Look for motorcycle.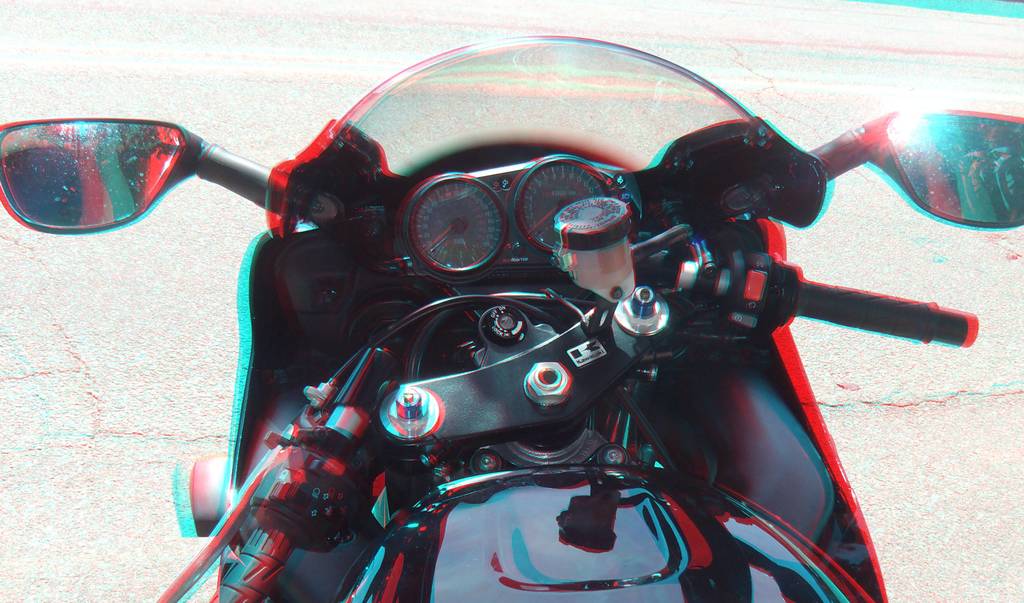
Found: crop(0, 33, 1022, 602).
